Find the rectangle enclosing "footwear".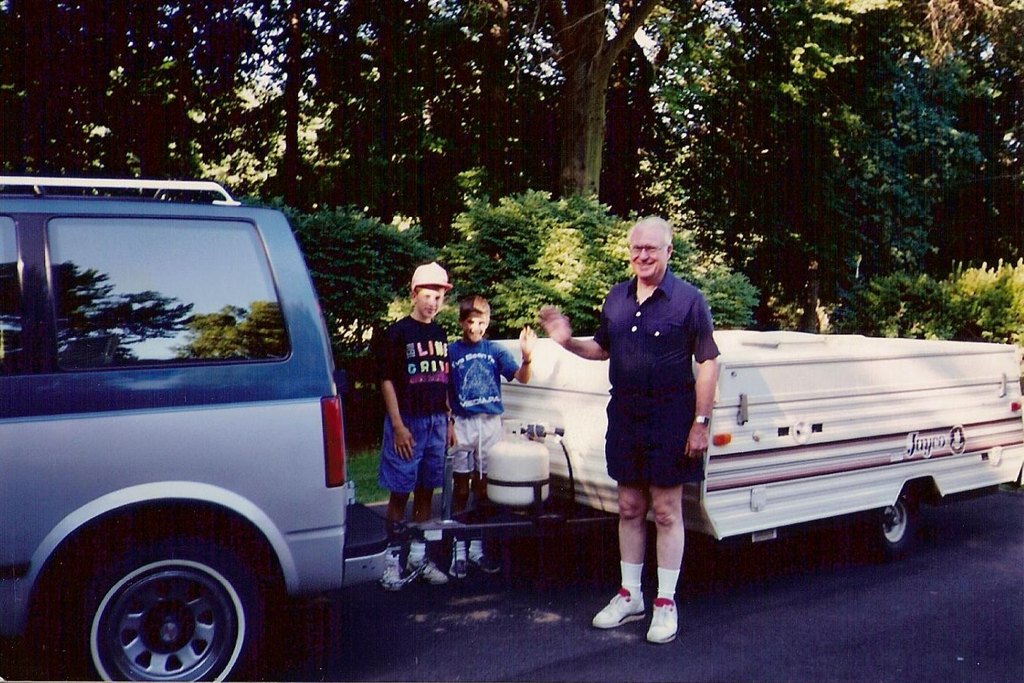
378, 559, 407, 593.
